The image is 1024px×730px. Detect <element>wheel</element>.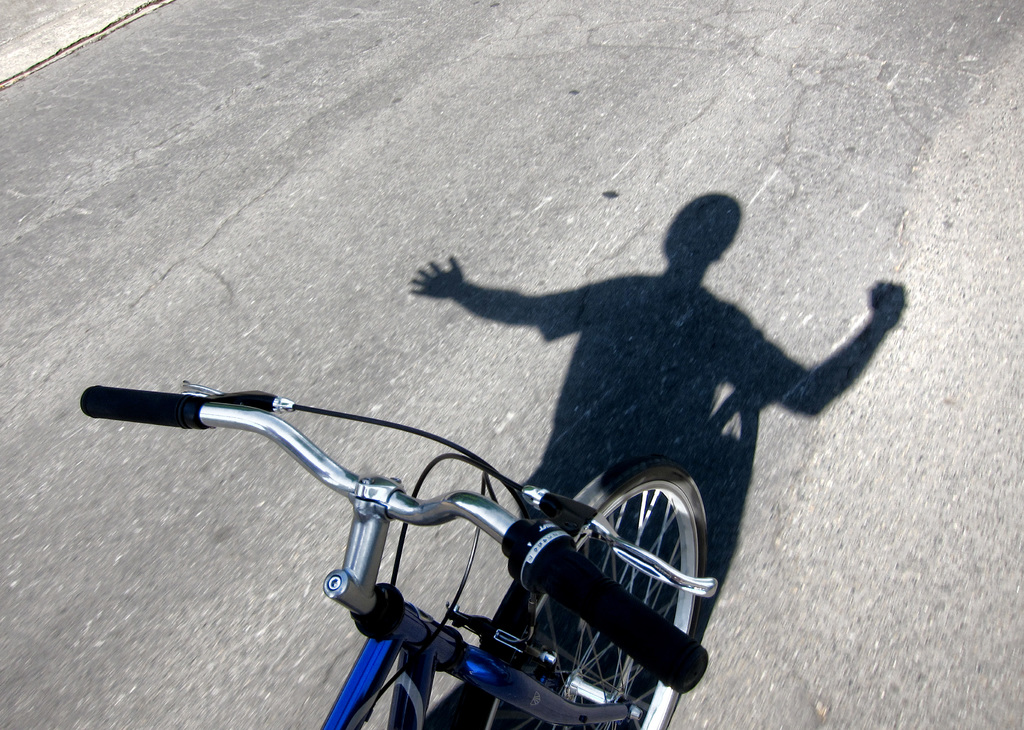
Detection: (458, 466, 709, 729).
